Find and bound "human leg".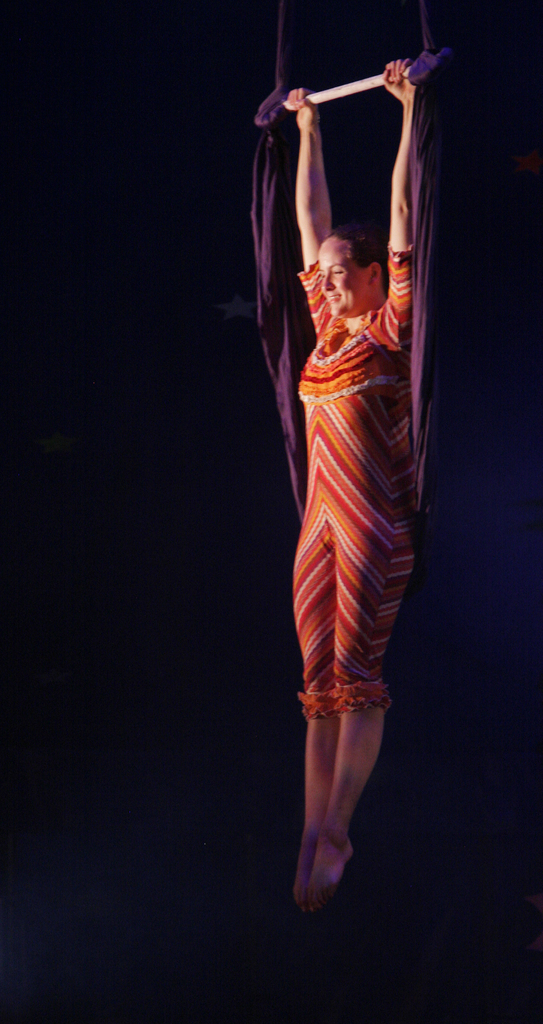
Bound: 306, 468, 421, 903.
